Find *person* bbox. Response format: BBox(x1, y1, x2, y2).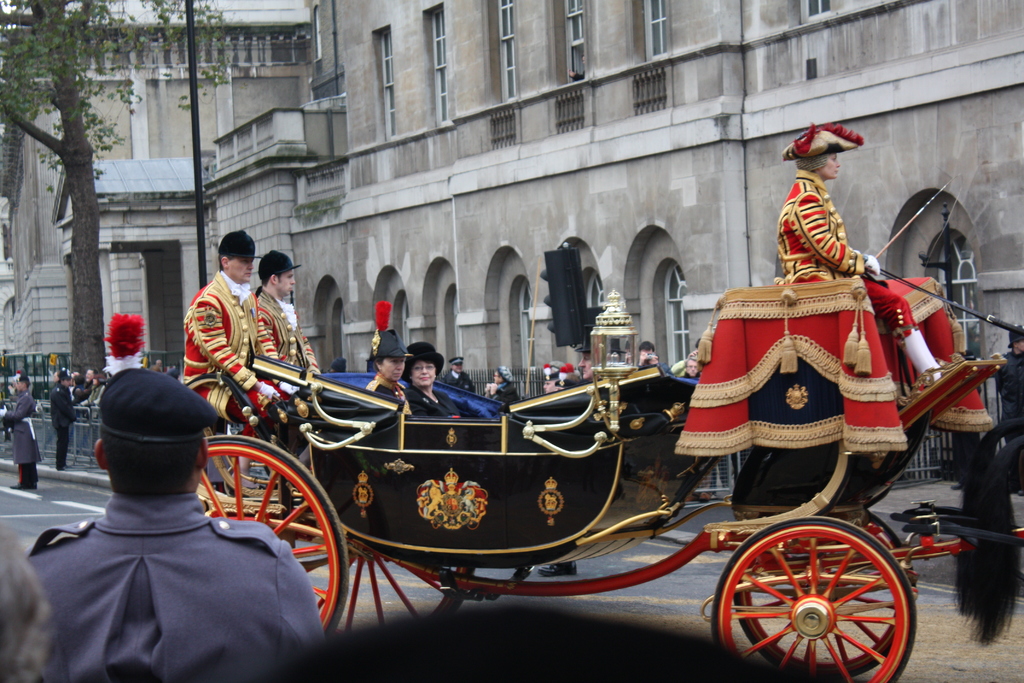
BBox(260, 252, 328, 406).
